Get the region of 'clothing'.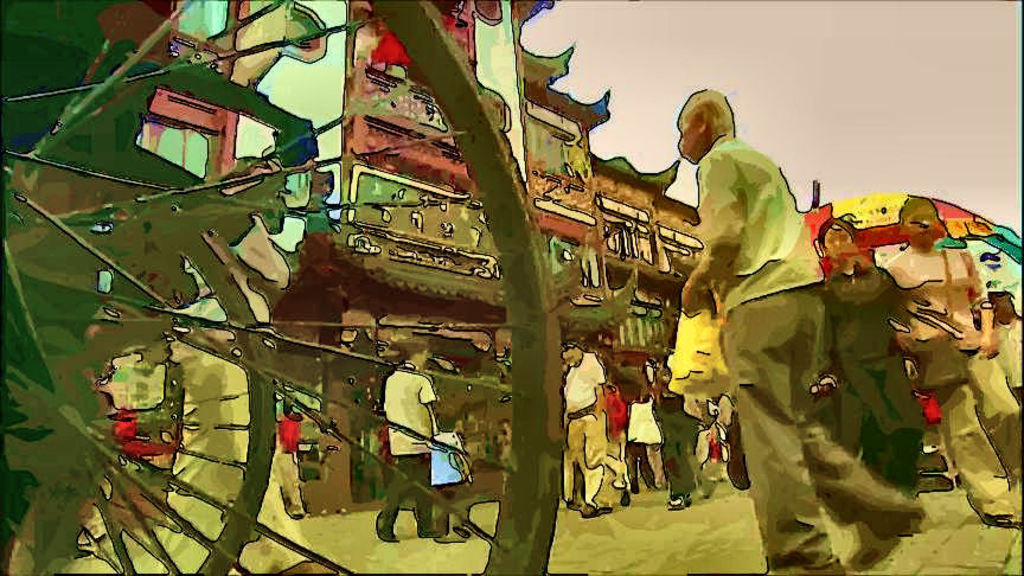
<region>823, 254, 930, 497</region>.
